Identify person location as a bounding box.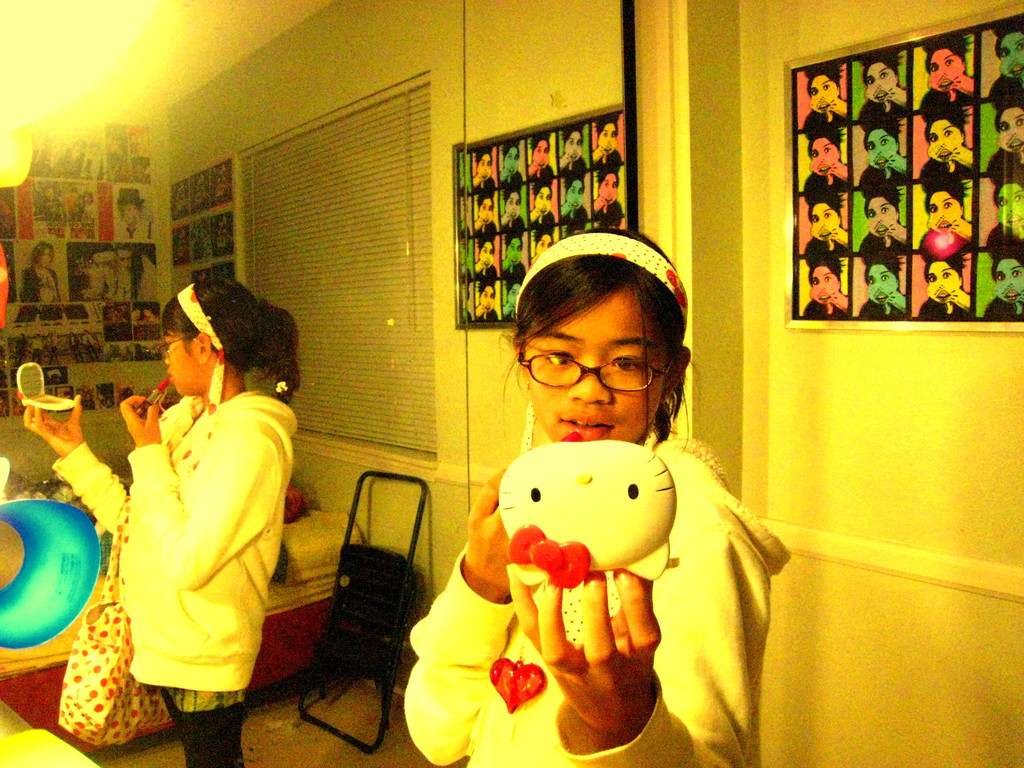
(923,110,965,172).
